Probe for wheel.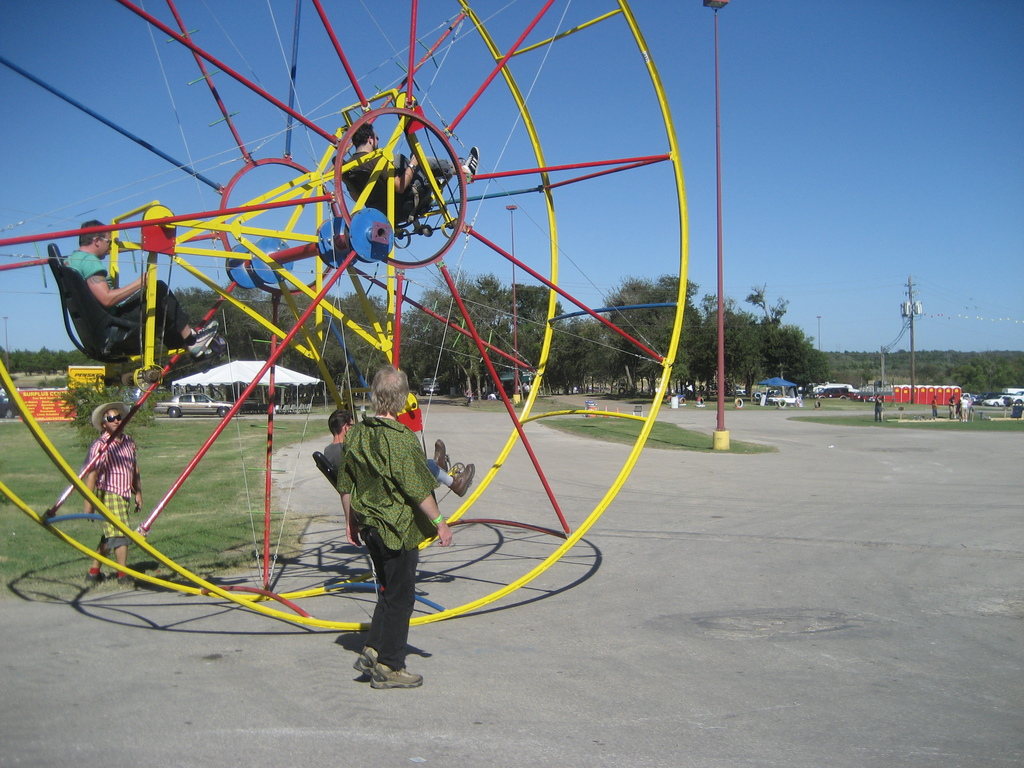
Probe result: (left=677, top=395, right=685, bottom=404).
